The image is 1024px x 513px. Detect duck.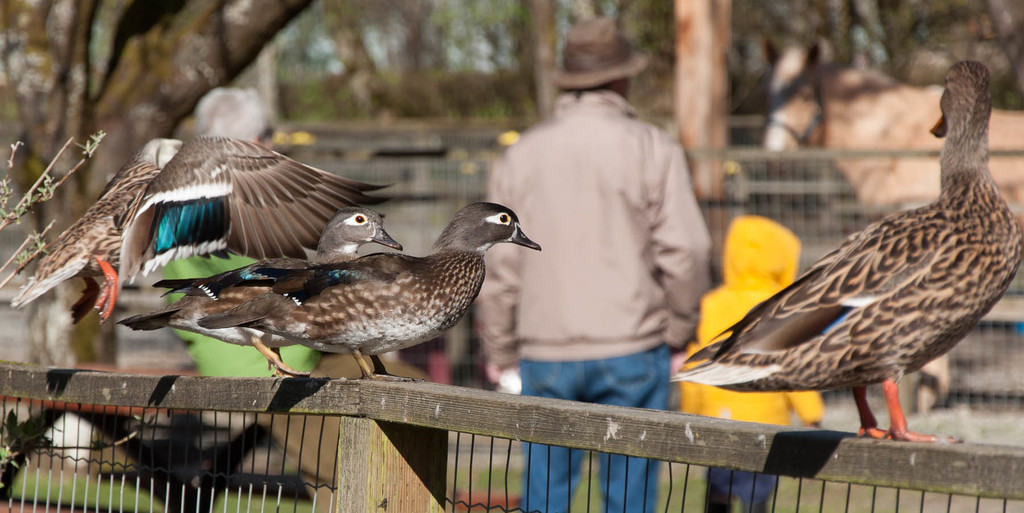
Detection: detection(668, 55, 1023, 438).
